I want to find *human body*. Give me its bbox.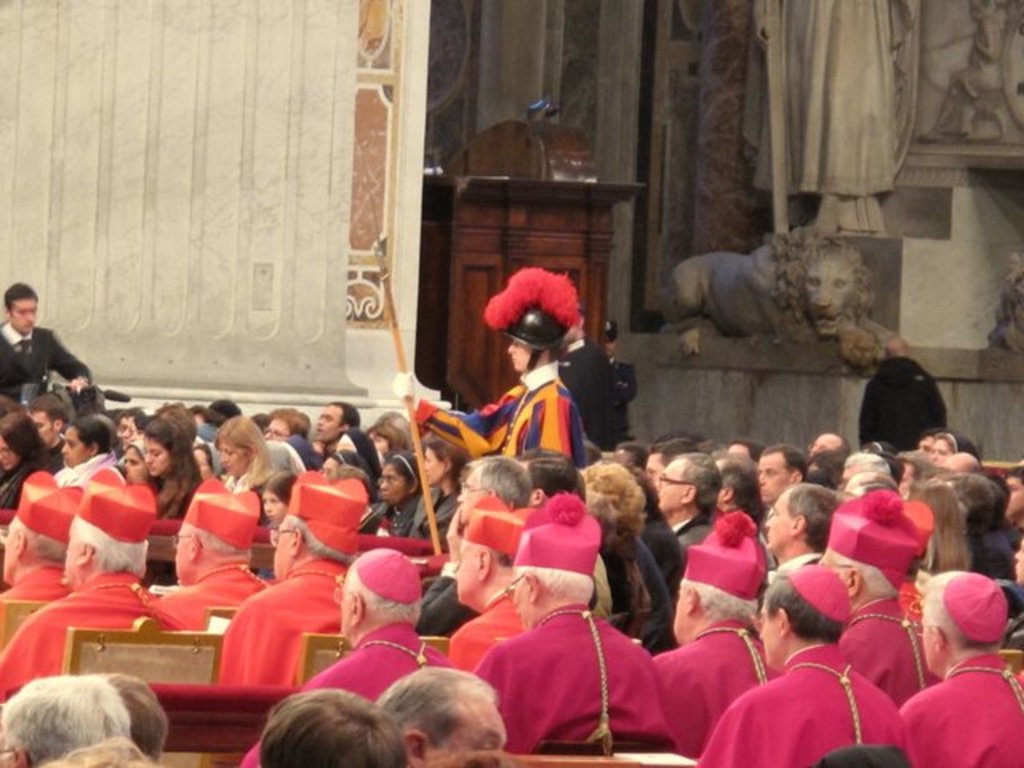
[left=696, top=645, right=896, bottom=766].
